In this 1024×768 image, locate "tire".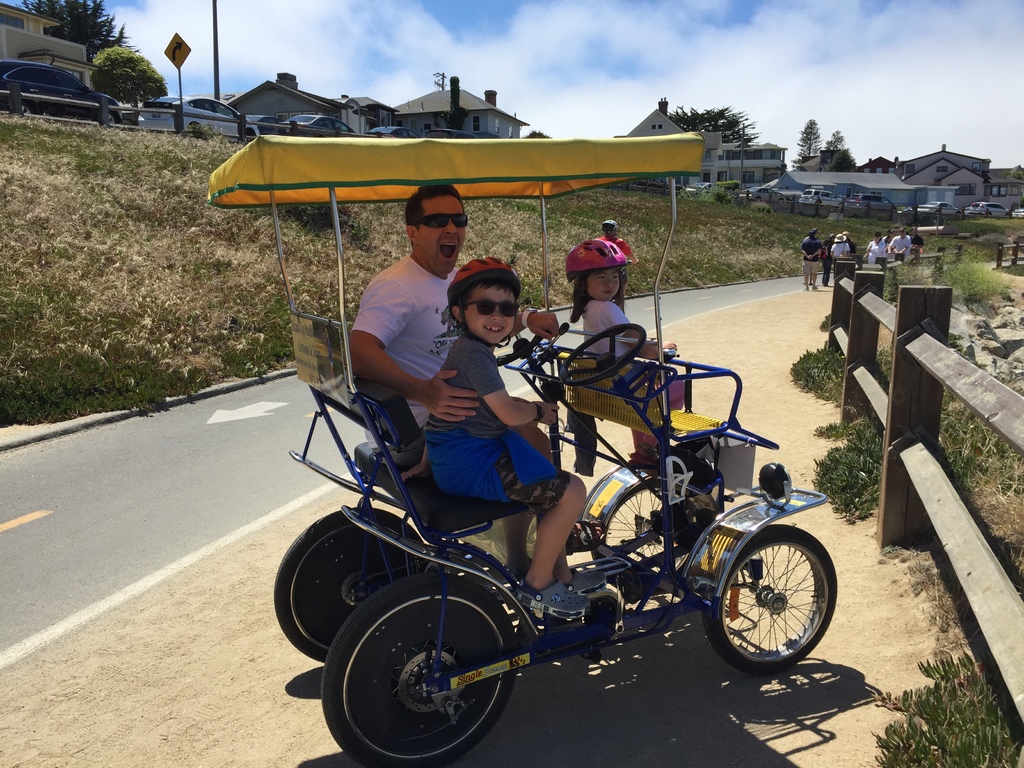
Bounding box: crop(892, 205, 899, 210).
